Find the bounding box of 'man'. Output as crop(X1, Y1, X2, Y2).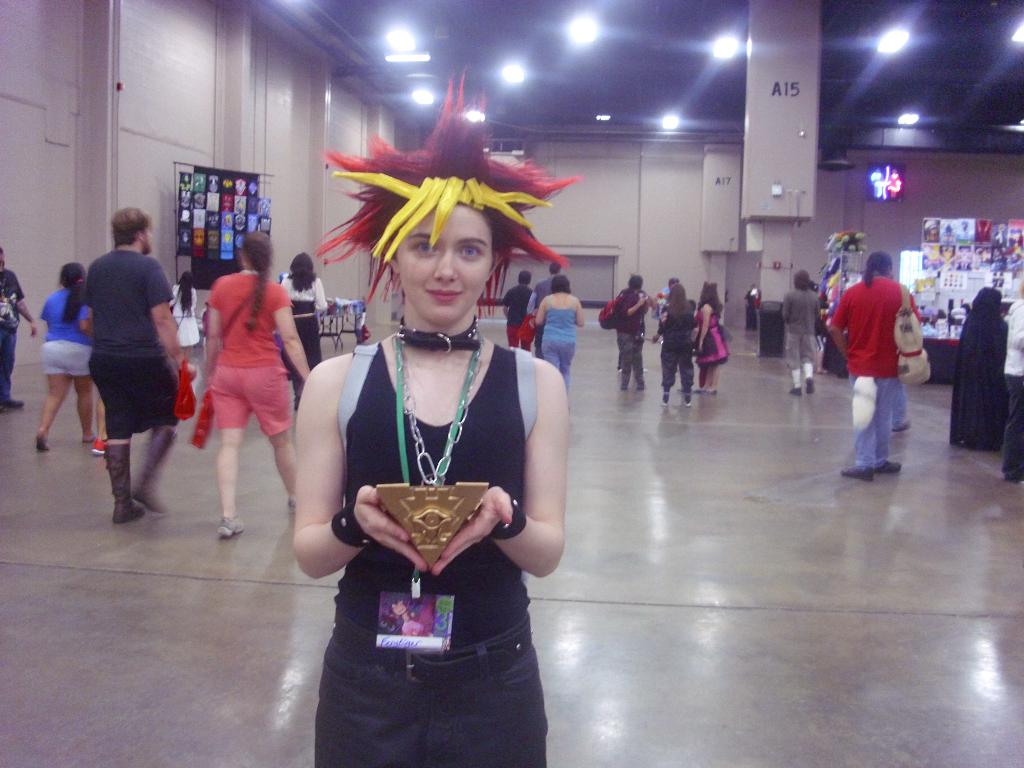
crop(0, 246, 40, 415).
